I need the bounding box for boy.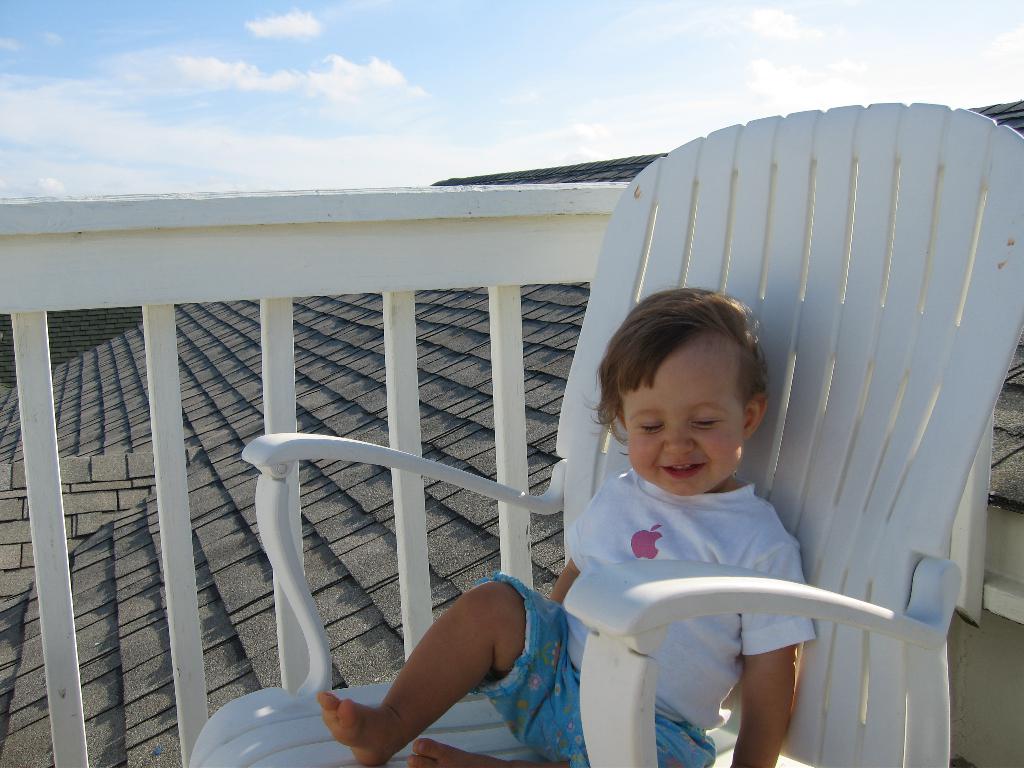
Here it is: region(317, 285, 820, 767).
